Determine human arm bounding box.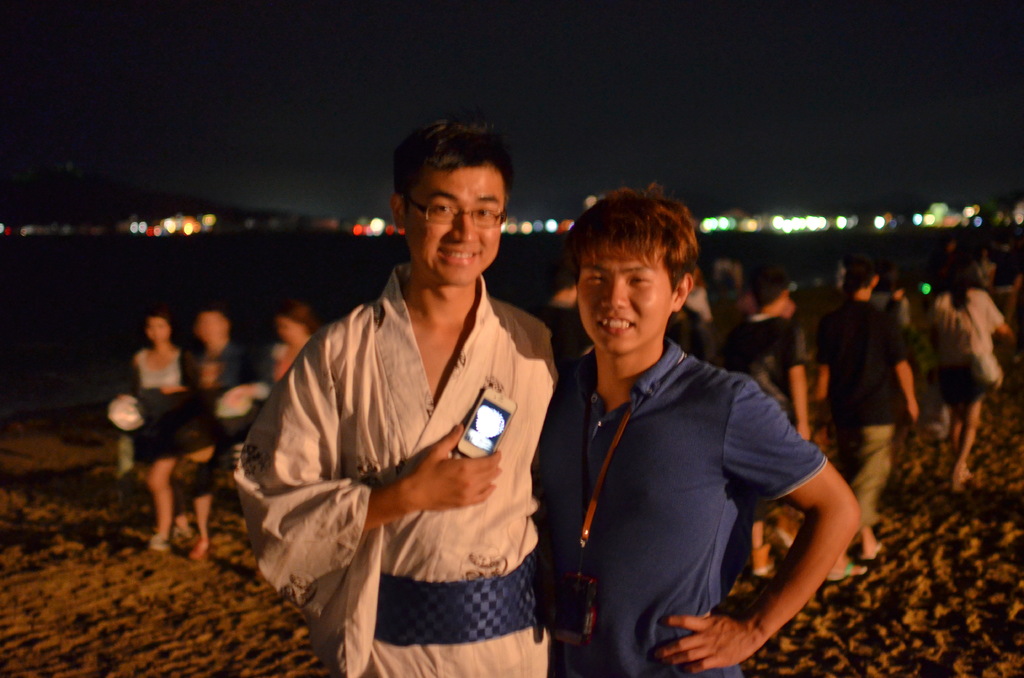
Determined: bbox(890, 323, 918, 420).
